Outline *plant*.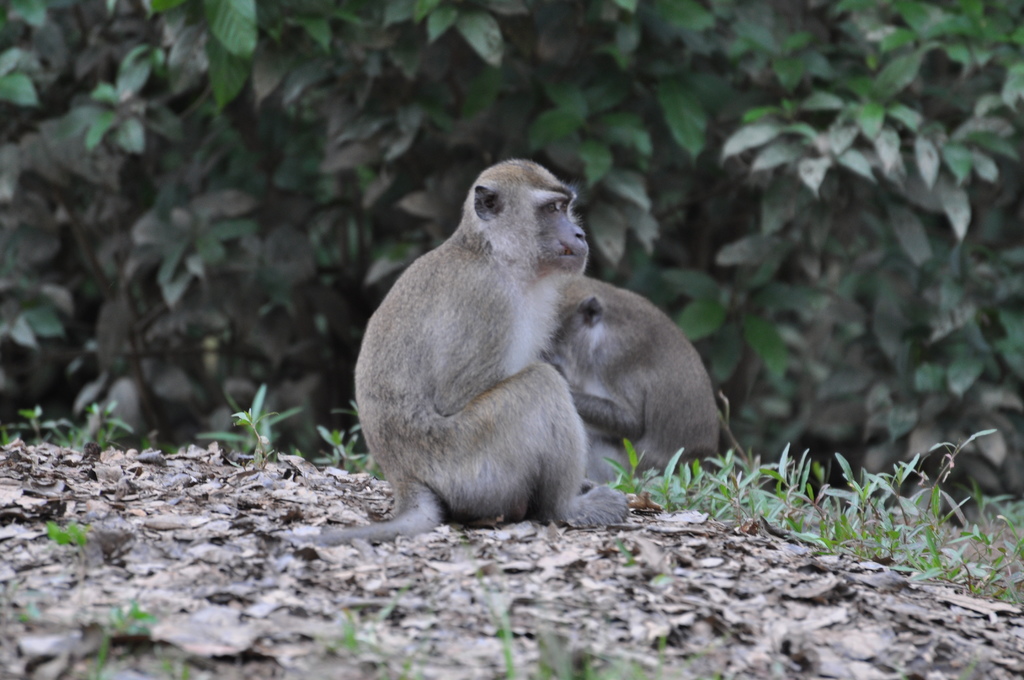
Outline: detection(640, 449, 701, 501).
